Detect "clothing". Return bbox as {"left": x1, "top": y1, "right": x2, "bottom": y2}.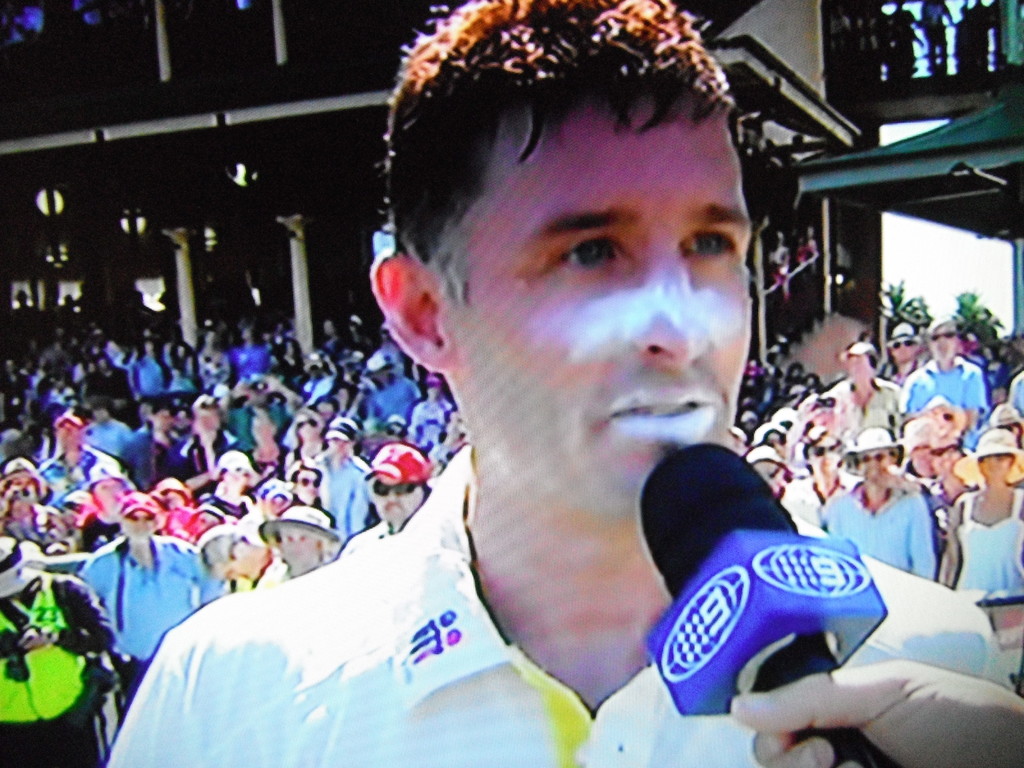
{"left": 108, "top": 435, "right": 1023, "bottom": 767}.
